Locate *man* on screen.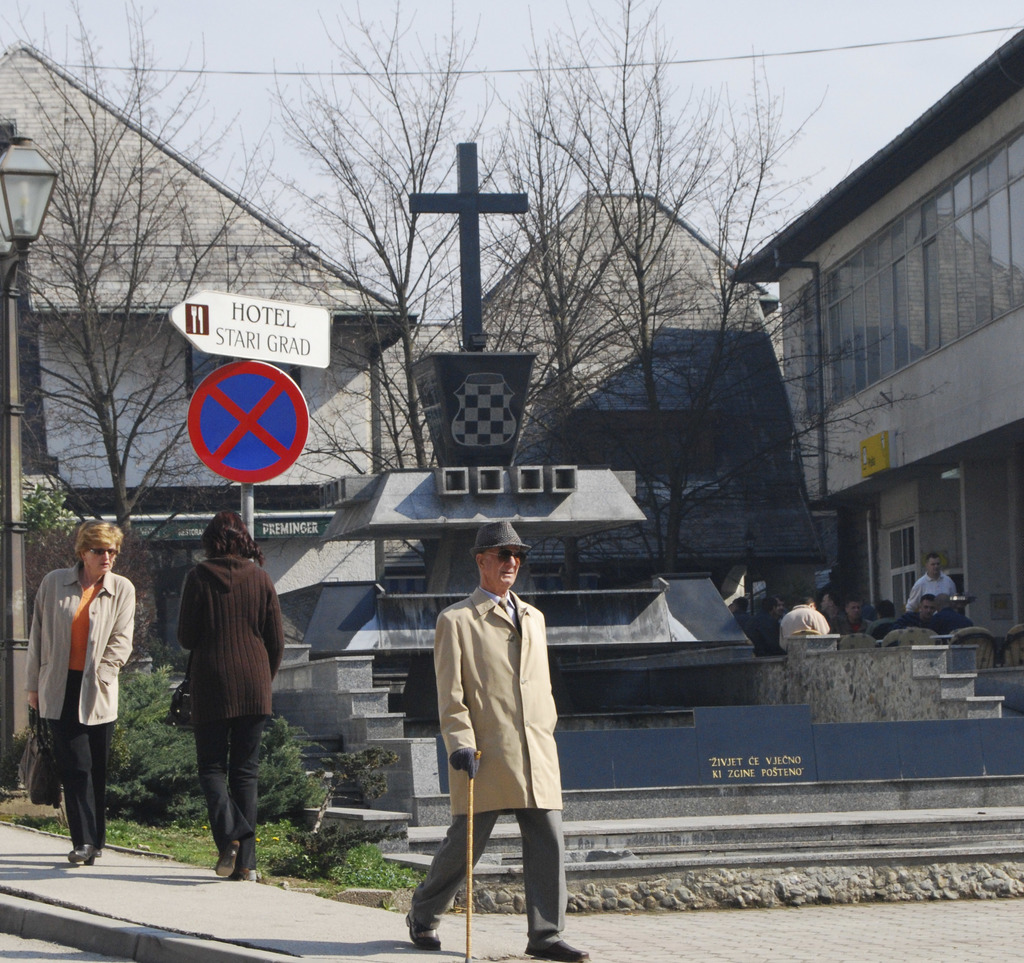
On screen at [780, 599, 833, 652].
